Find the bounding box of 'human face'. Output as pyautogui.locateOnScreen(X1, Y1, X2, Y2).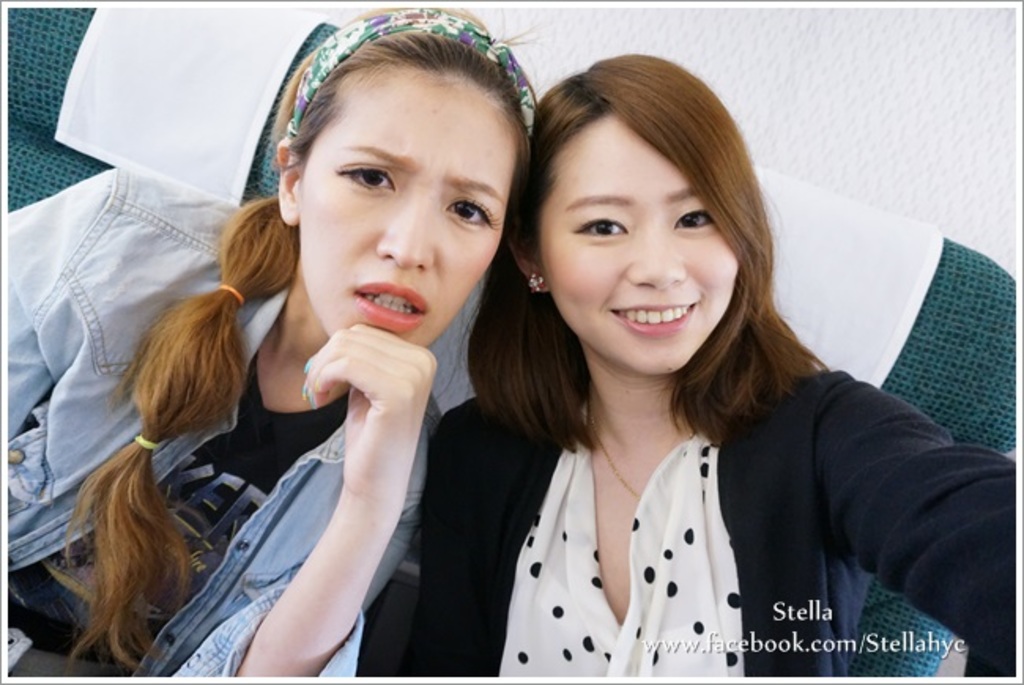
pyautogui.locateOnScreen(299, 76, 517, 342).
